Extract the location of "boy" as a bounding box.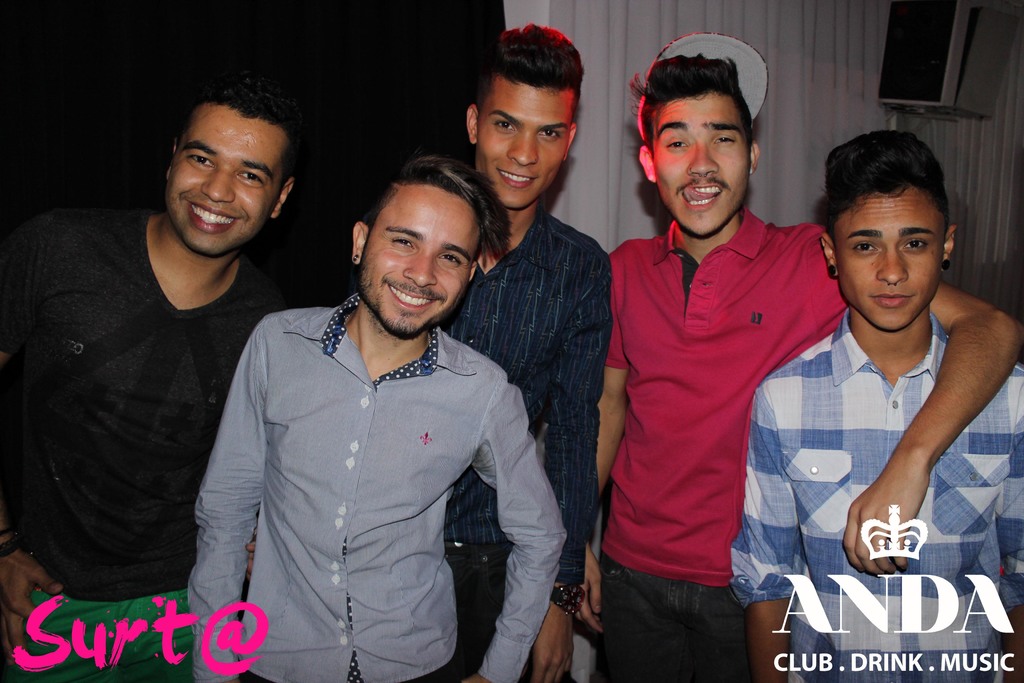
bbox(748, 117, 989, 621).
